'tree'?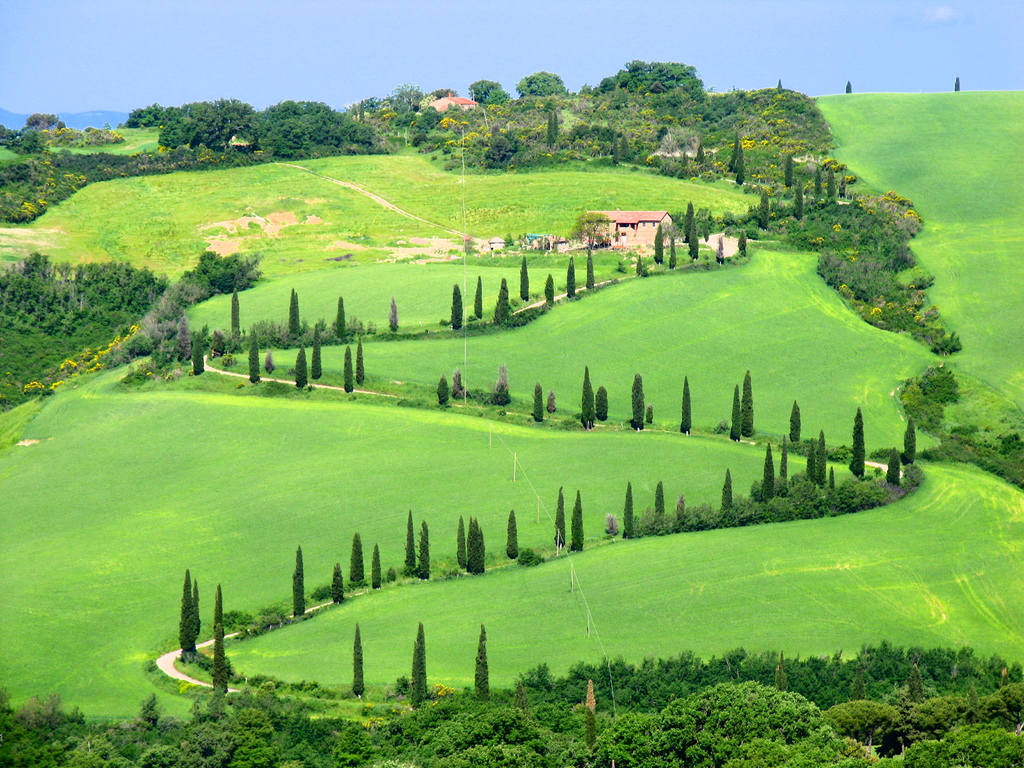
detection(804, 447, 813, 479)
